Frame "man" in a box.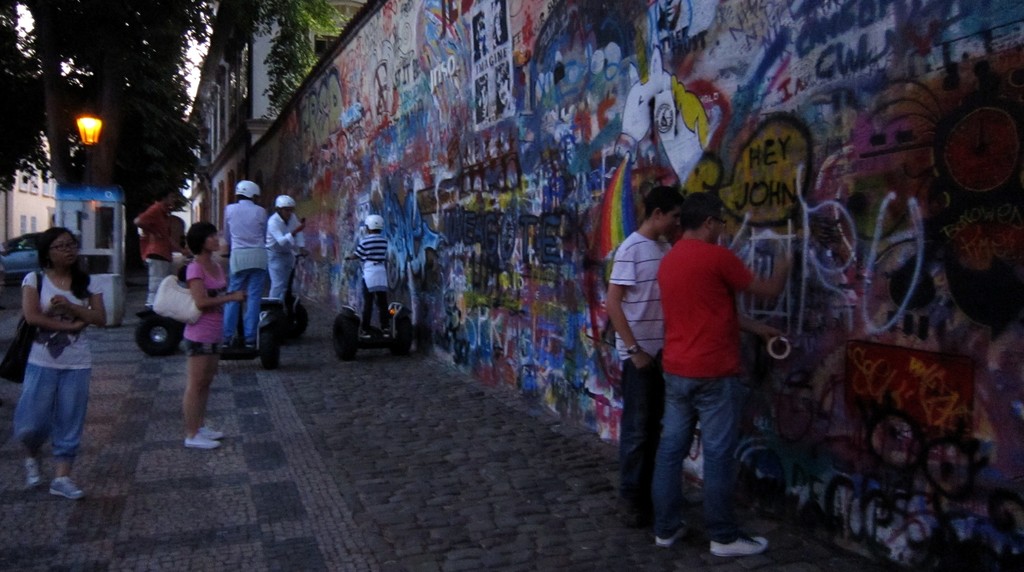
(130, 182, 192, 307).
